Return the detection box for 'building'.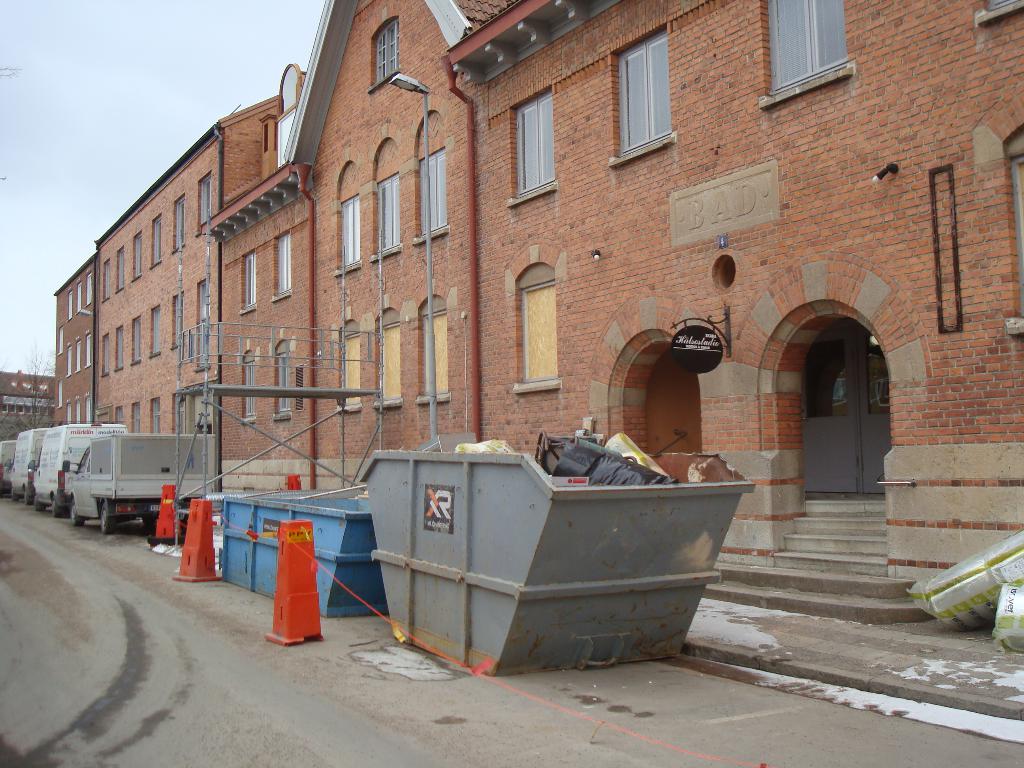
x1=54, y1=252, x2=99, y2=426.
